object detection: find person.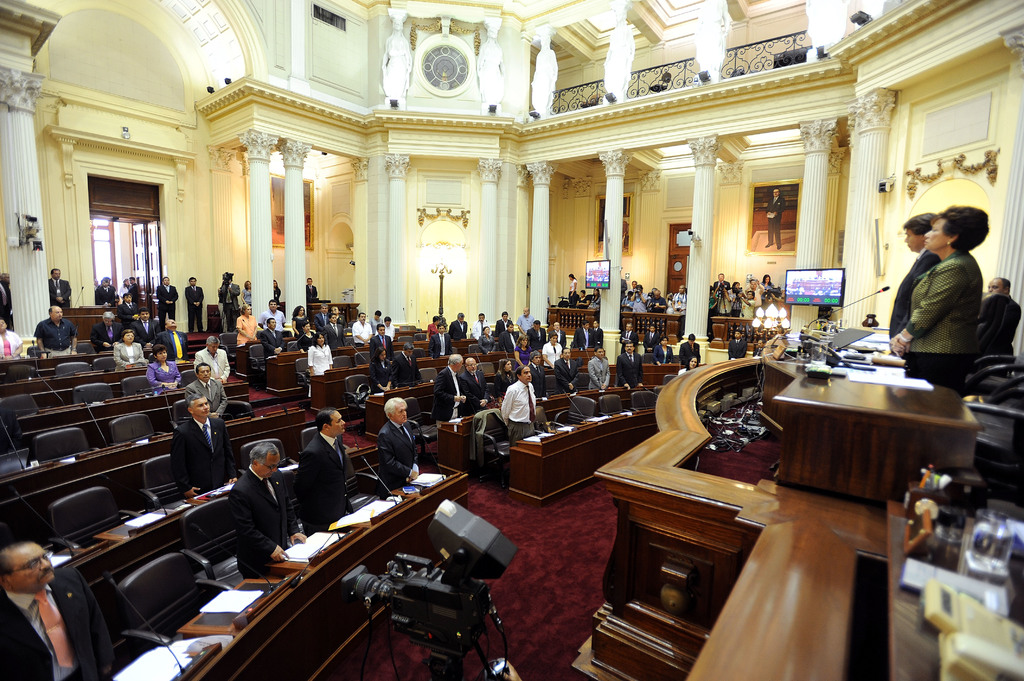
192 334 232 383.
